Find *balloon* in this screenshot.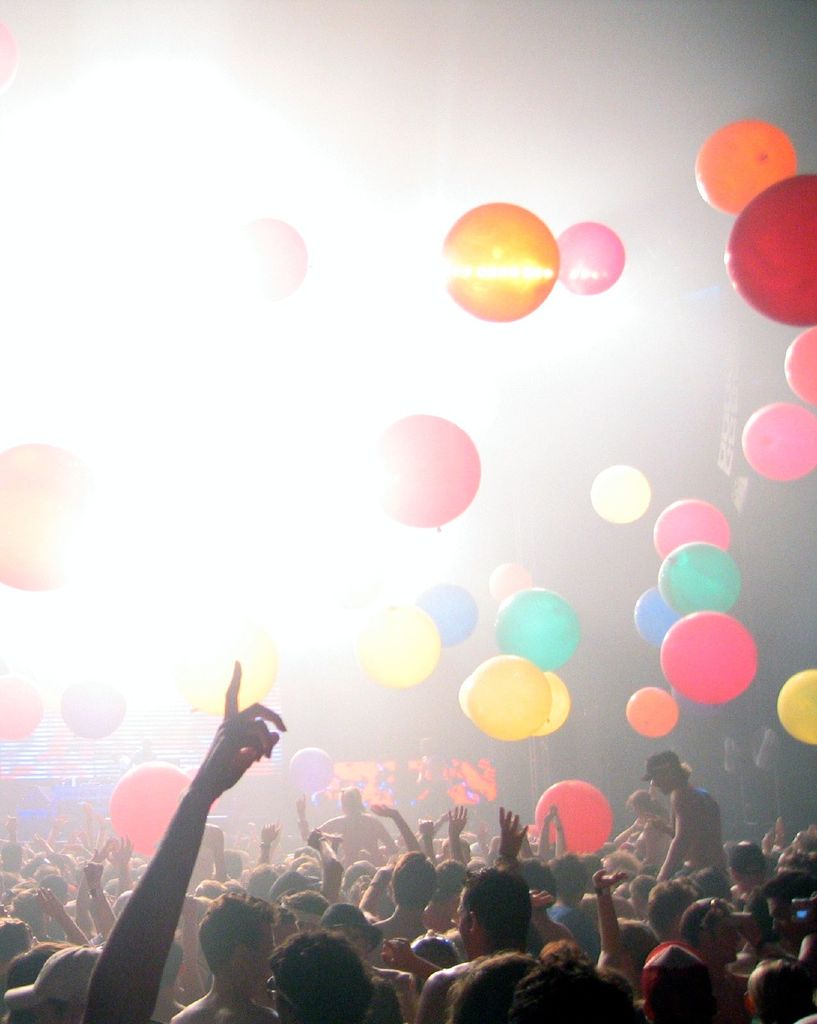
The bounding box for *balloon* is crop(371, 412, 479, 534).
